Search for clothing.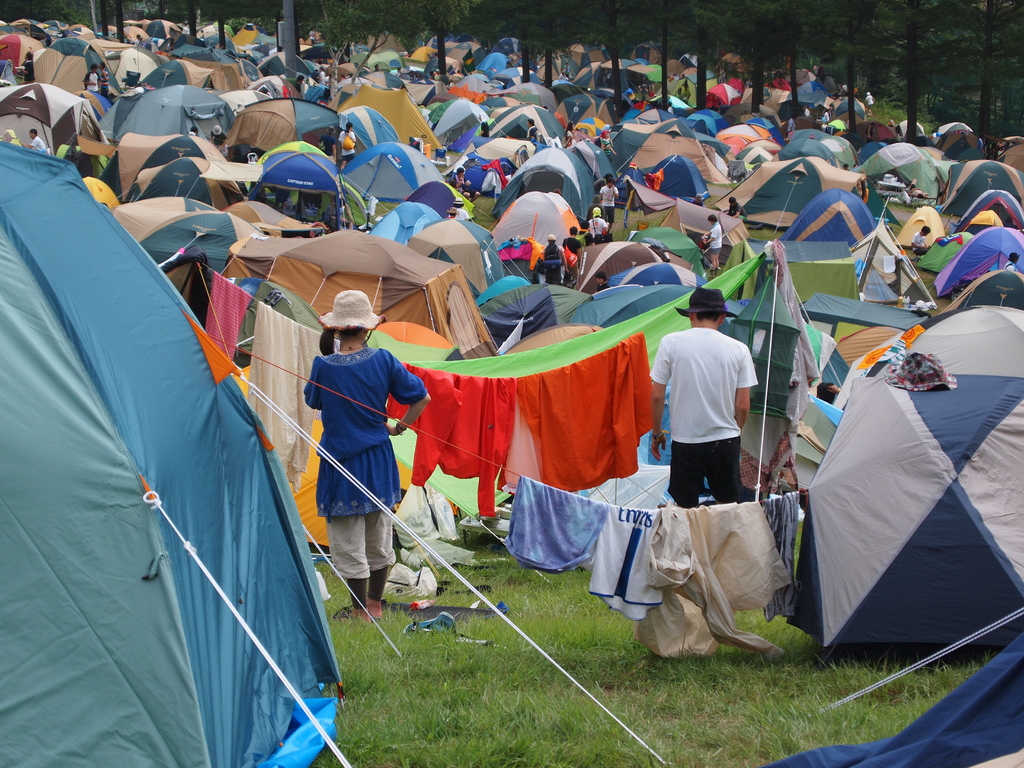
Found at box=[326, 508, 404, 584].
